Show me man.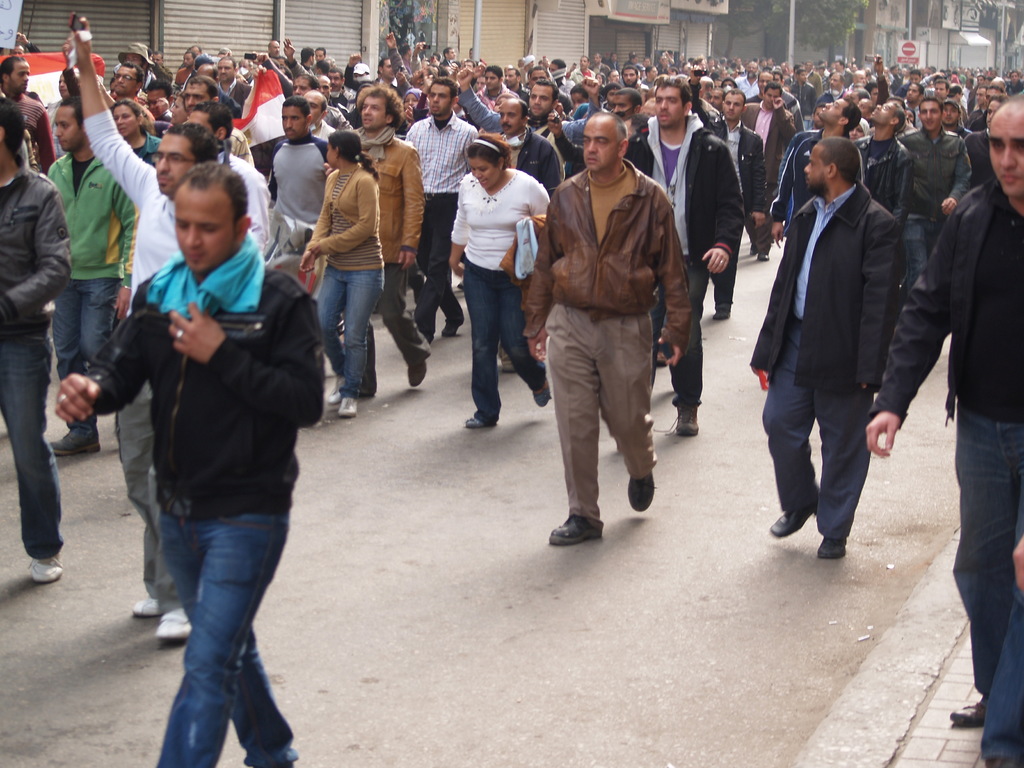
man is here: {"x1": 351, "y1": 85, "x2": 431, "y2": 403}.
